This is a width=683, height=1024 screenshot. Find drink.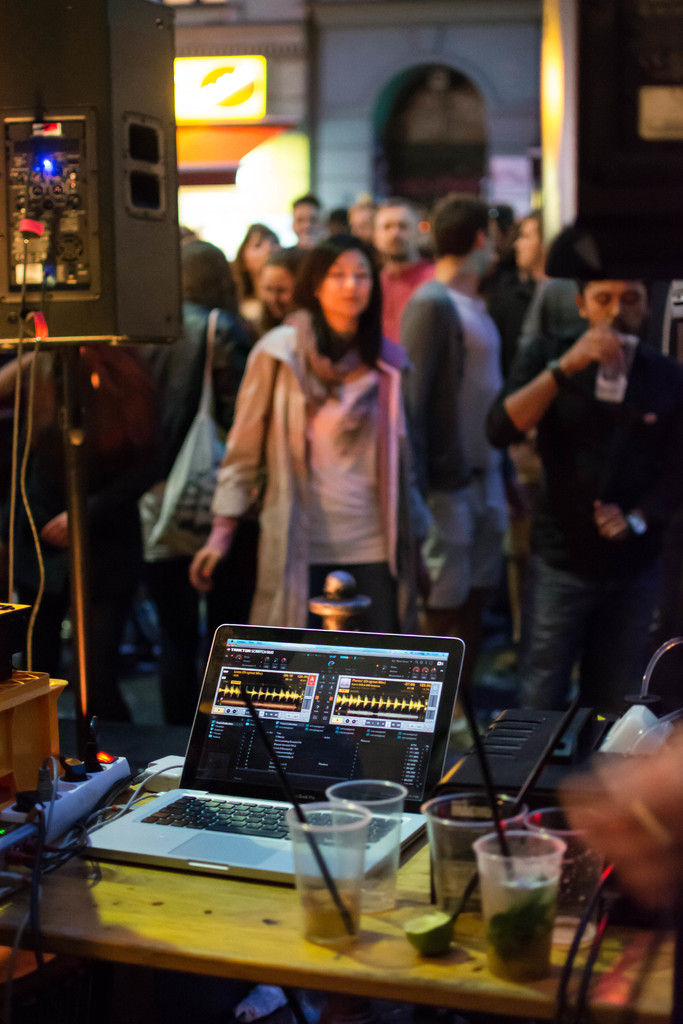
Bounding box: region(436, 824, 499, 944).
